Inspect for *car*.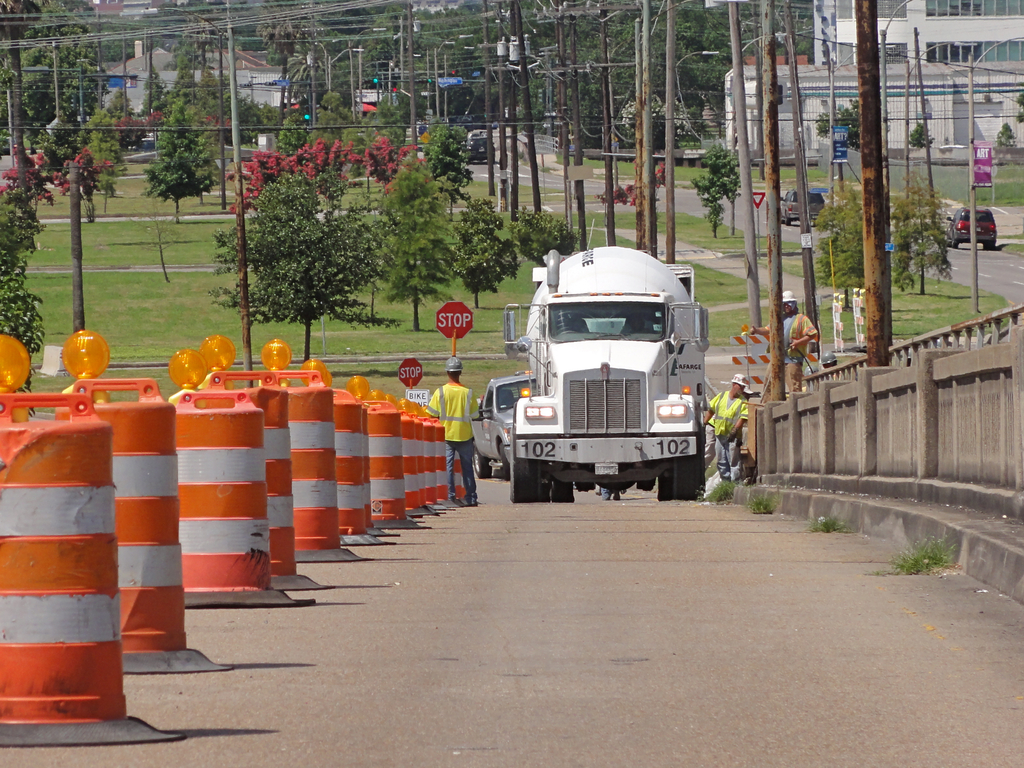
Inspection: <box>947,209,996,252</box>.
